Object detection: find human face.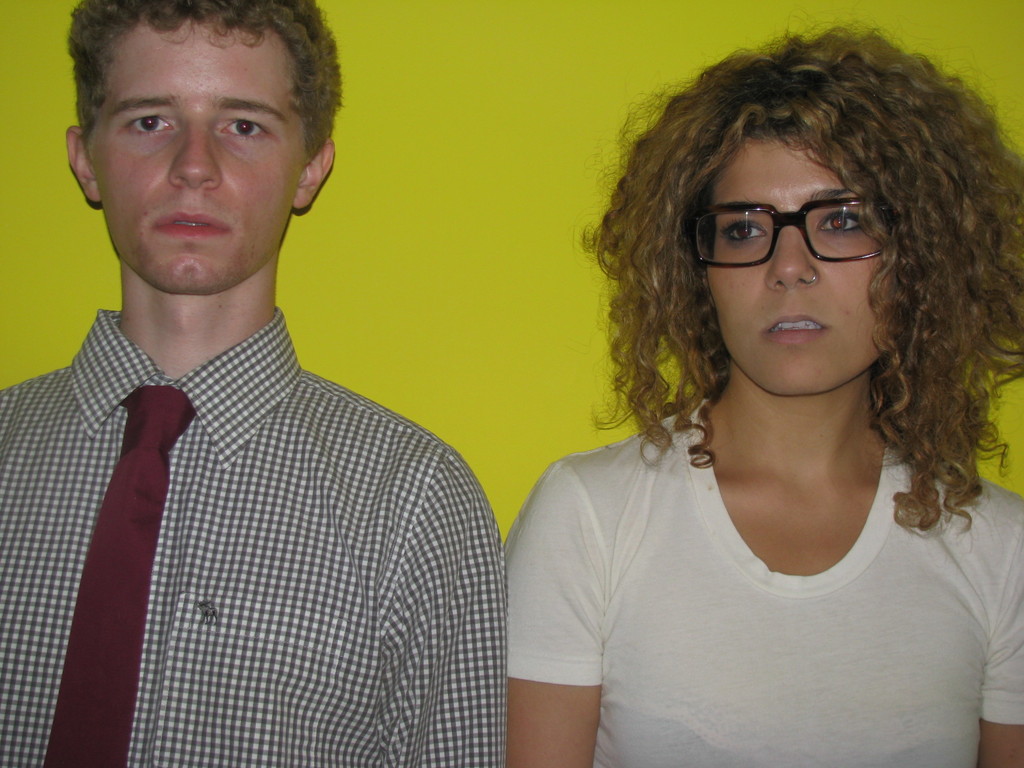
(714,141,891,394).
